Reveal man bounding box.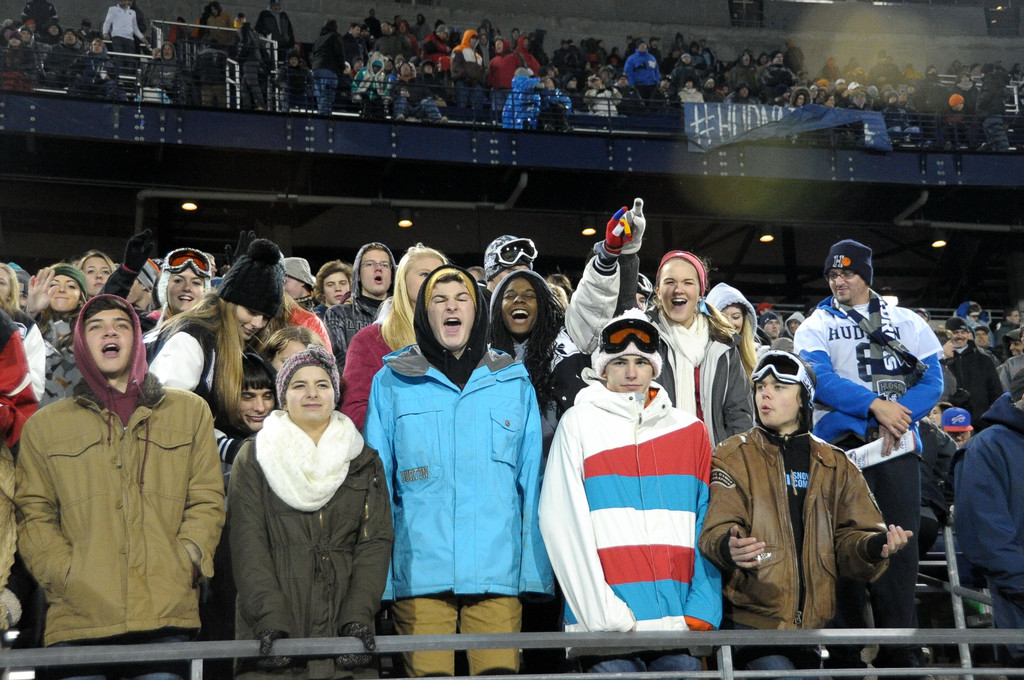
Revealed: 373/19/415/60.
